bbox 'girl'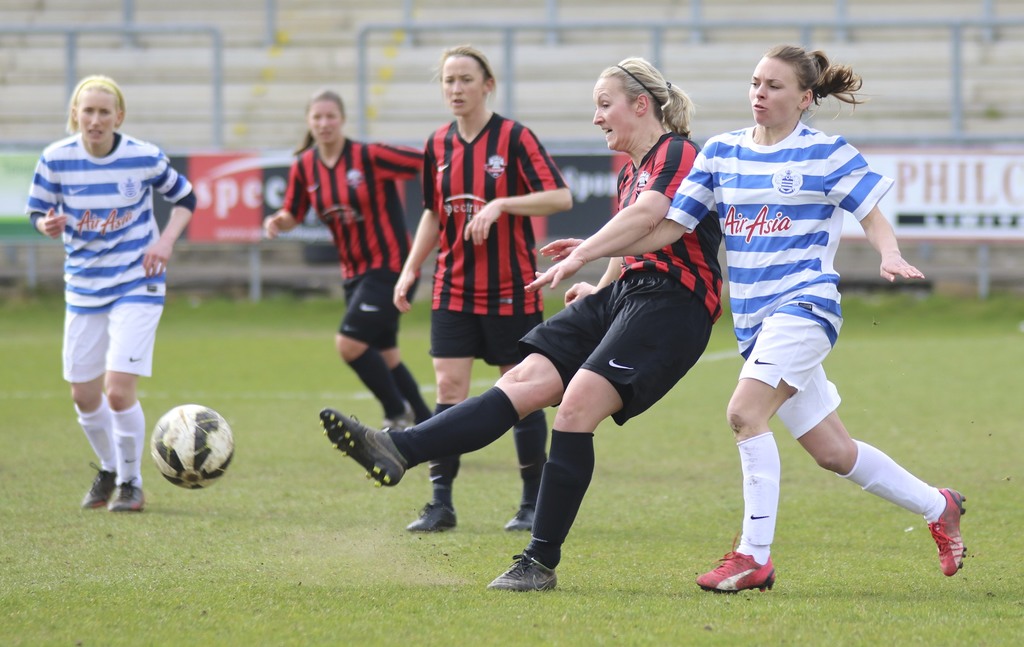
region(541, 47, 964, 590)
